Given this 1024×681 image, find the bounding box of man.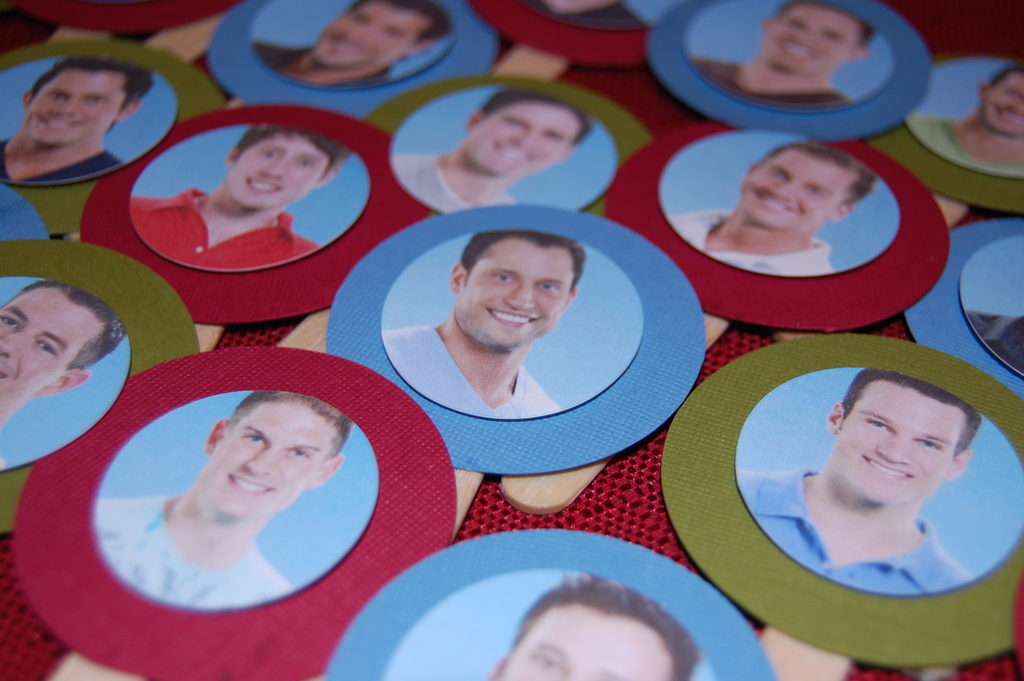
737 368 991 599.
